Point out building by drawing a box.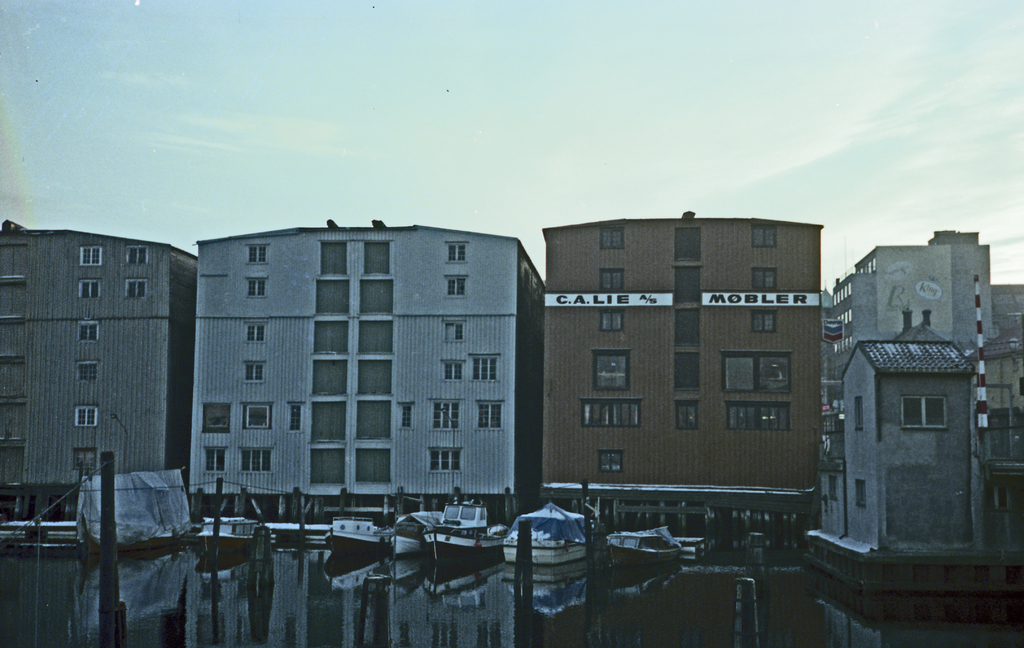
(819, 228, 1023, 410).
